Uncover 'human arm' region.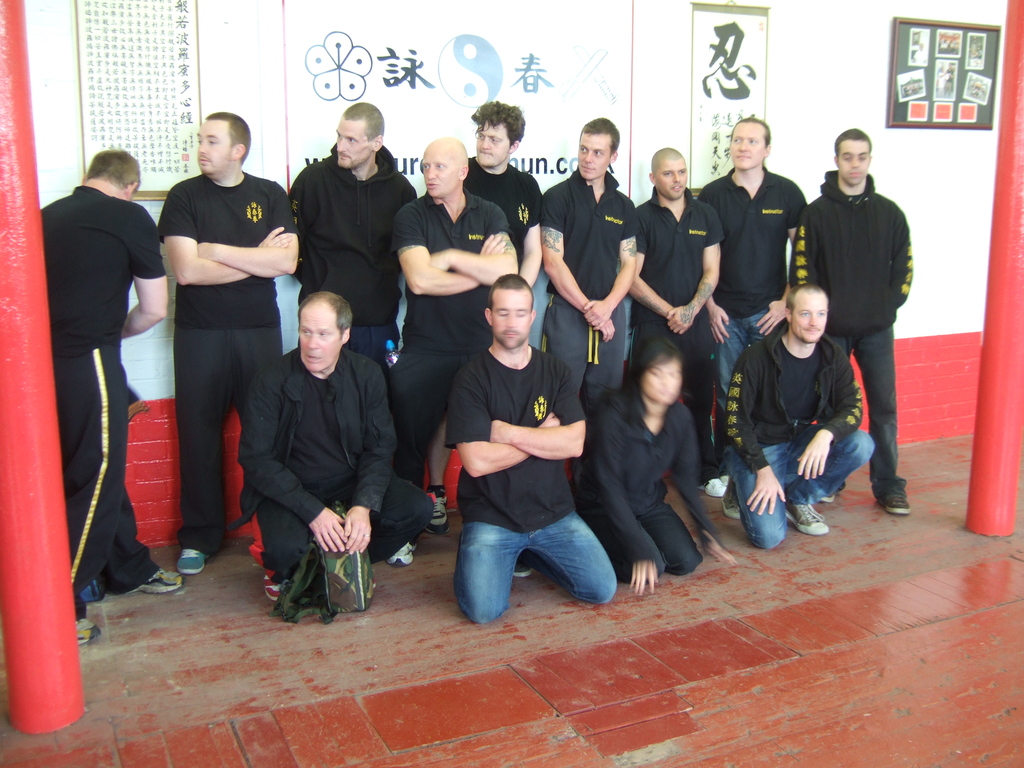
Uncovered: <box>668,213,728,340</box>.
